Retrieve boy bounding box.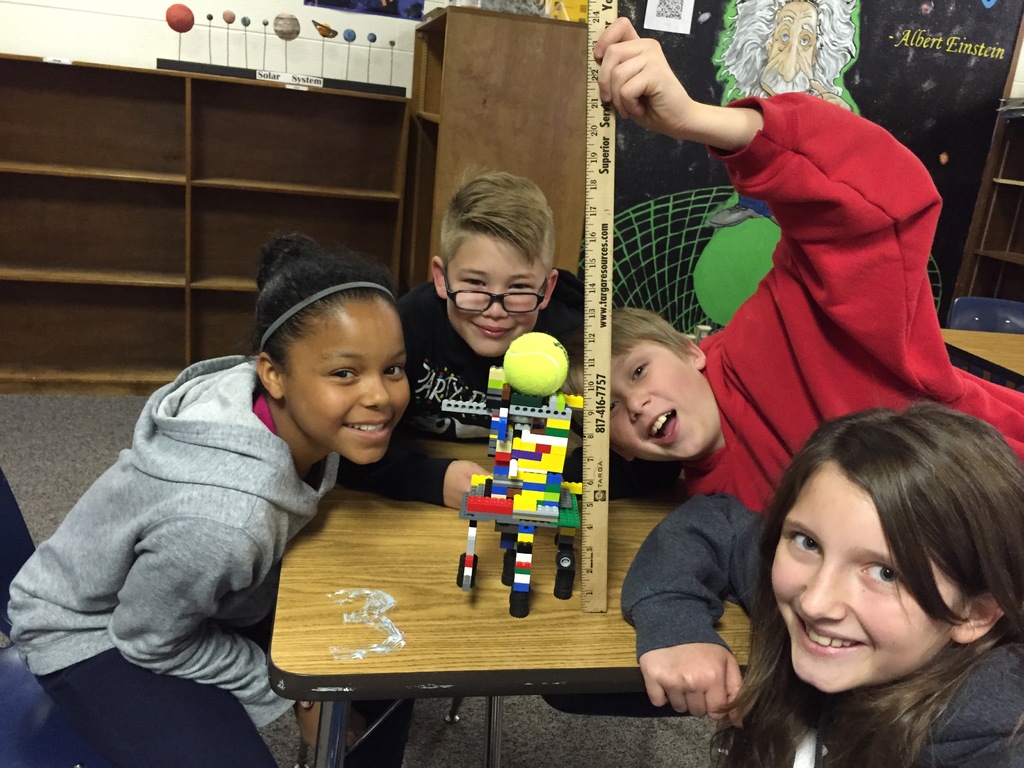
Bounding box: left=545, top=15, right=1023, bottom=516.
